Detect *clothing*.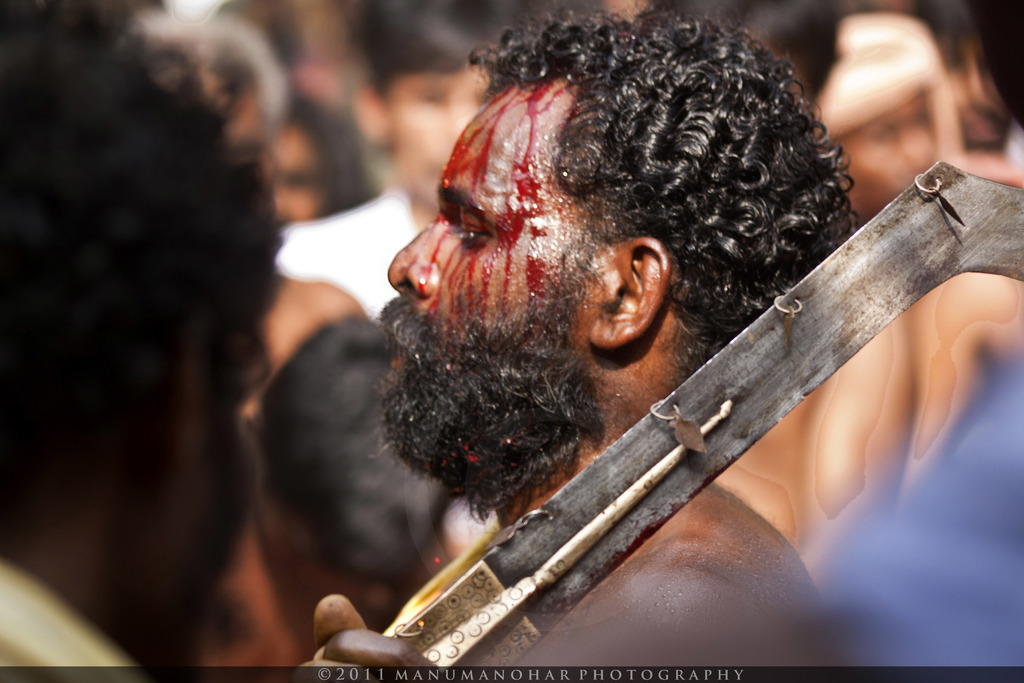
Detected at detection(0, 557, 138, 668).
